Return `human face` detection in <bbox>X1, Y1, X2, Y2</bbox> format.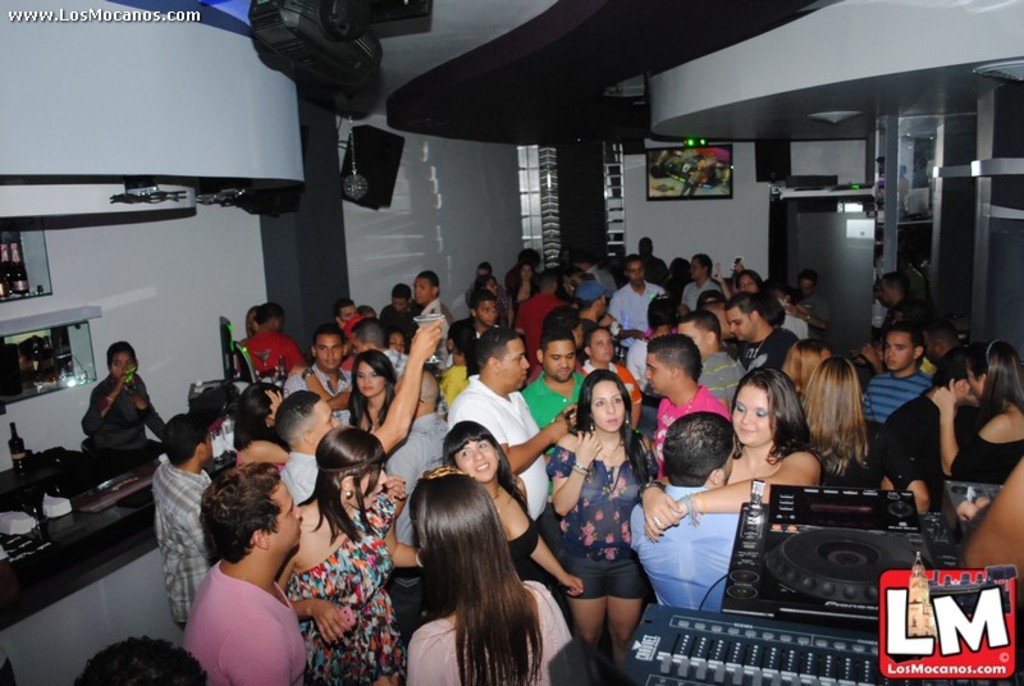
<bbox>682, 326, 708, 356</bbox>.
